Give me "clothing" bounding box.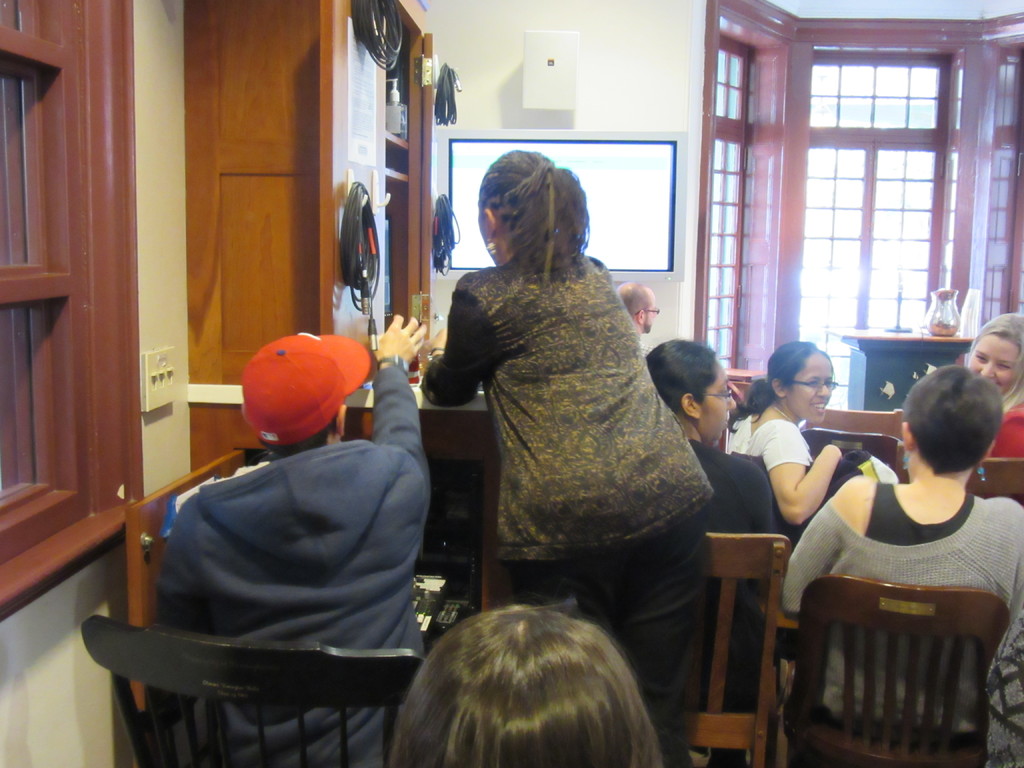
[417,193,717,643].
